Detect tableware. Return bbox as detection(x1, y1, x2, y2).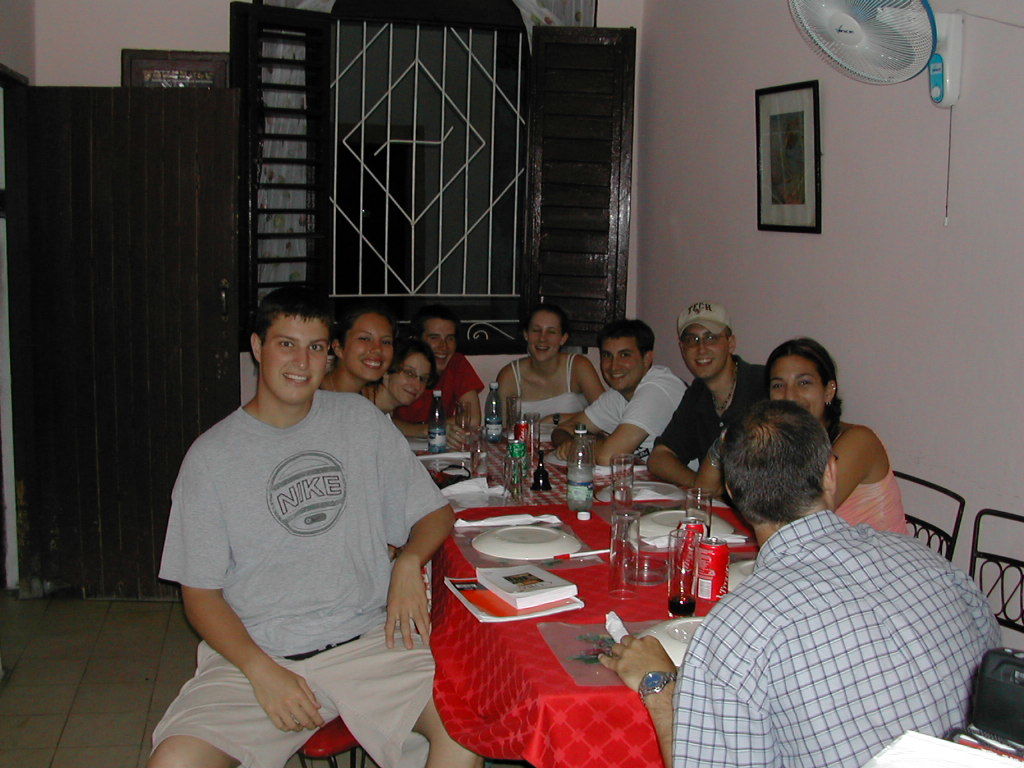
detection(507, 422, 554, 446).
